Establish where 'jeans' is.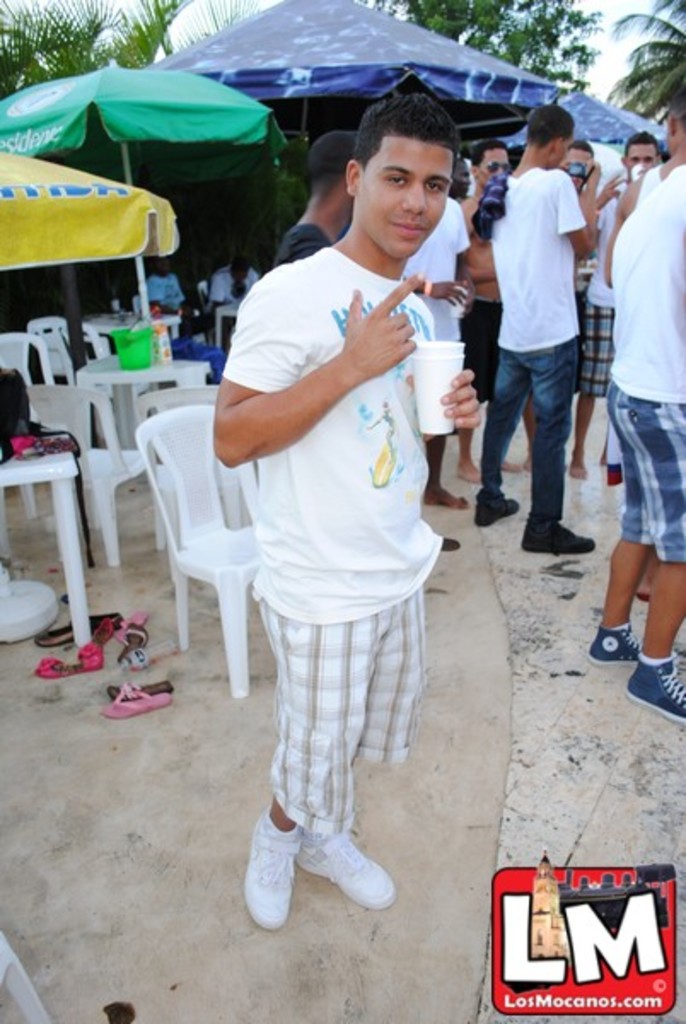
Established at (247, 585, 440, 841).
